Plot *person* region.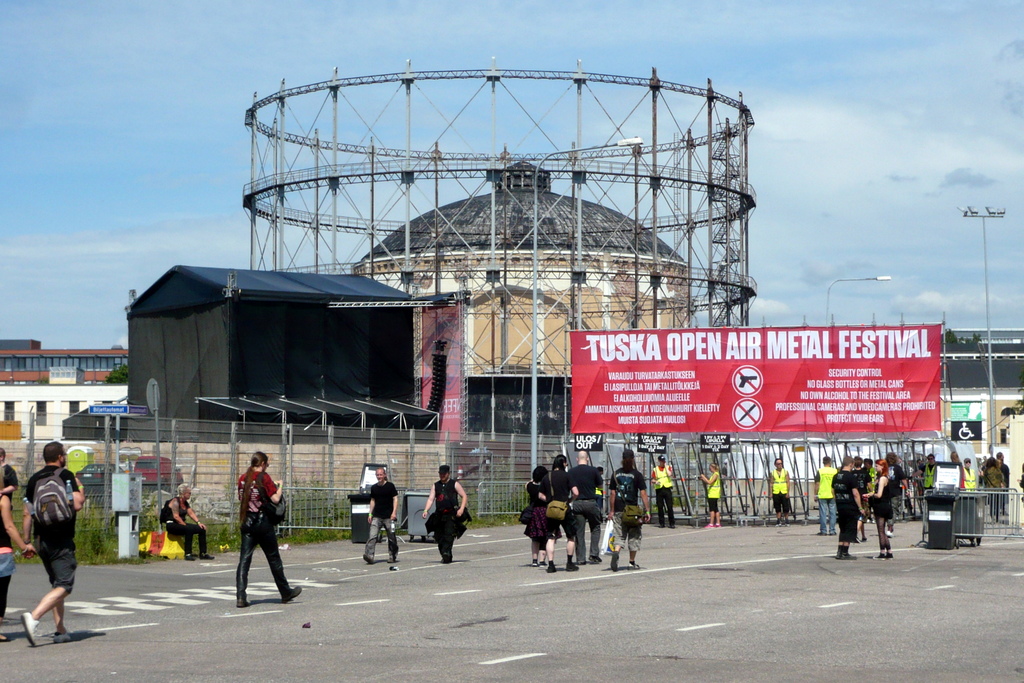
Plotted at detection(609, 446, 645, 570).
